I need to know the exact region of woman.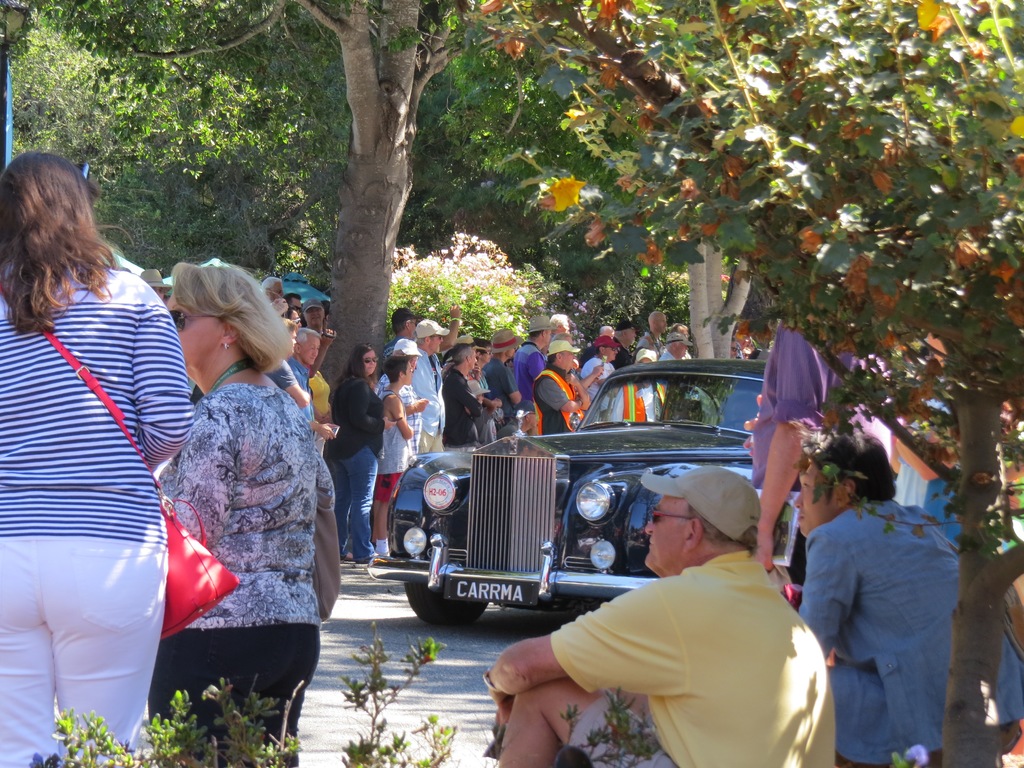
Region: [326,345,390,566].
